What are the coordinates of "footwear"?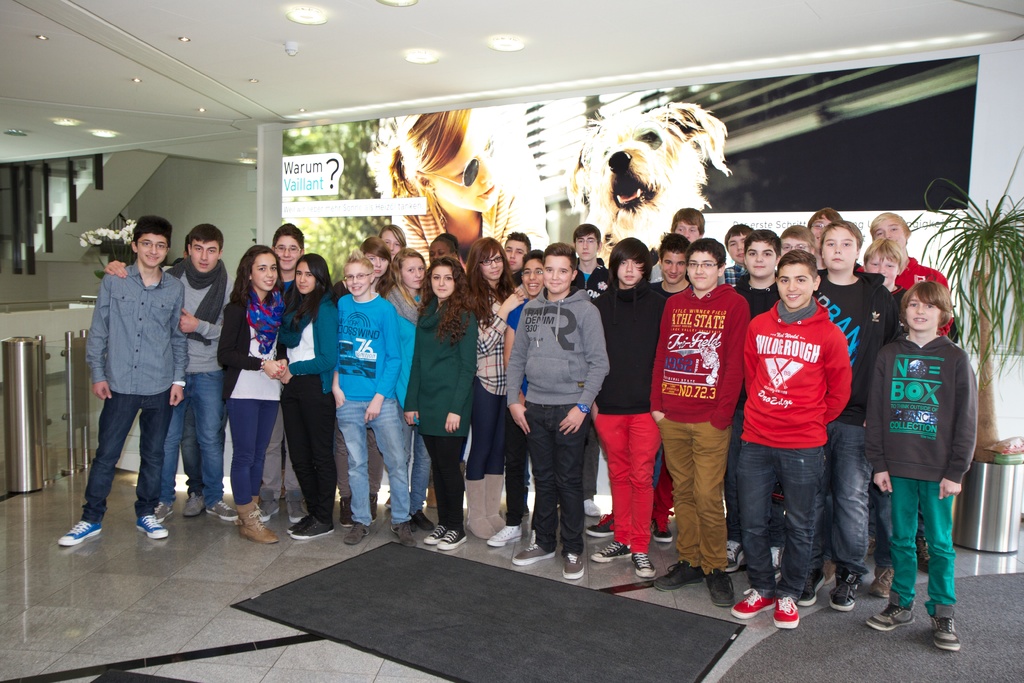
bbox=(236, 498, 281, 541).
